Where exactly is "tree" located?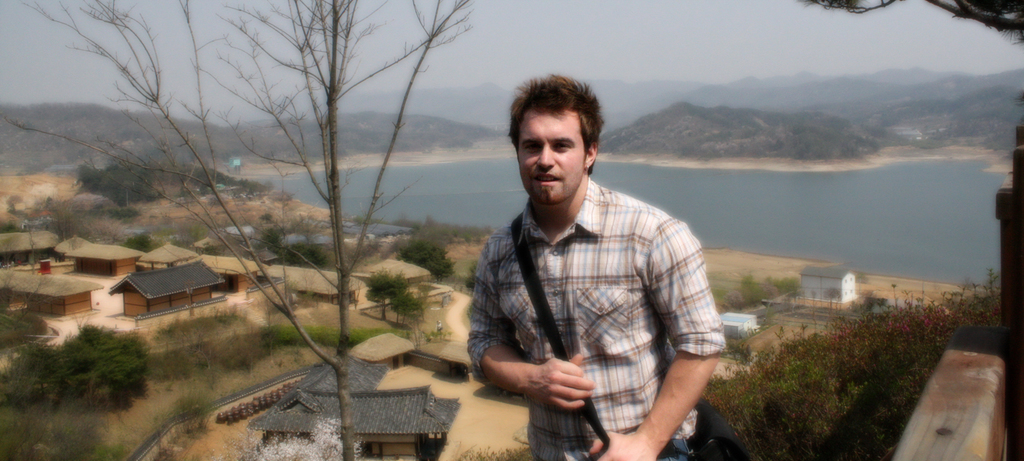
Its bounding box is box(100, 174, 127, 200).
